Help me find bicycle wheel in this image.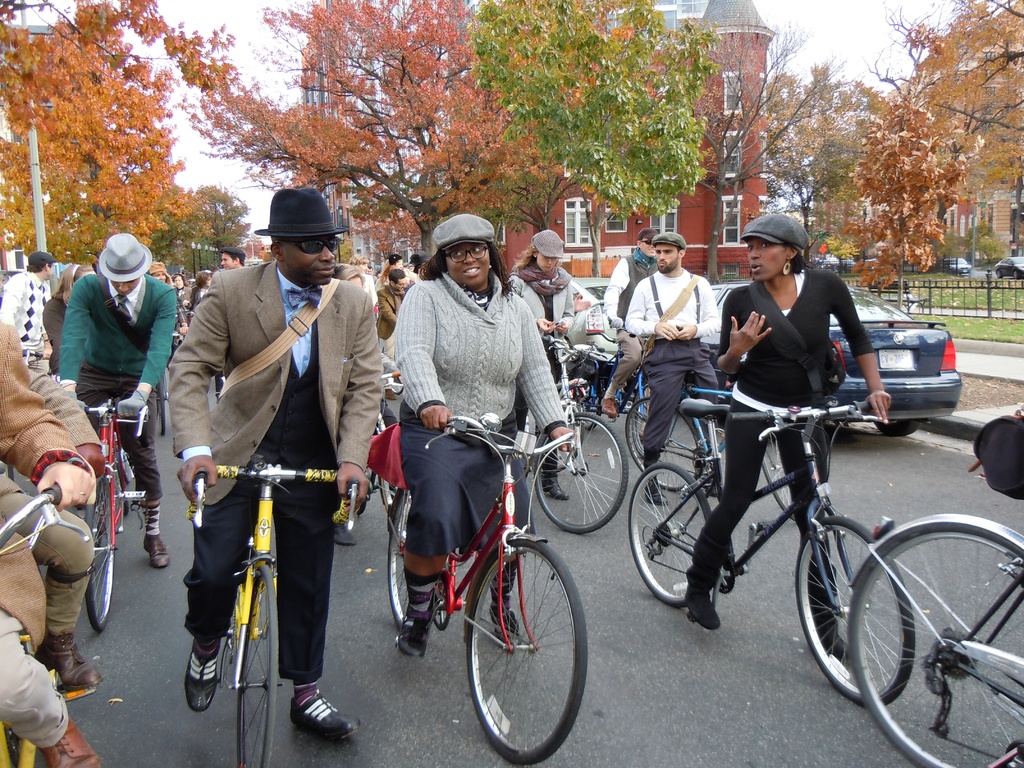
Found it: crop(530, 407, 630, 537).
